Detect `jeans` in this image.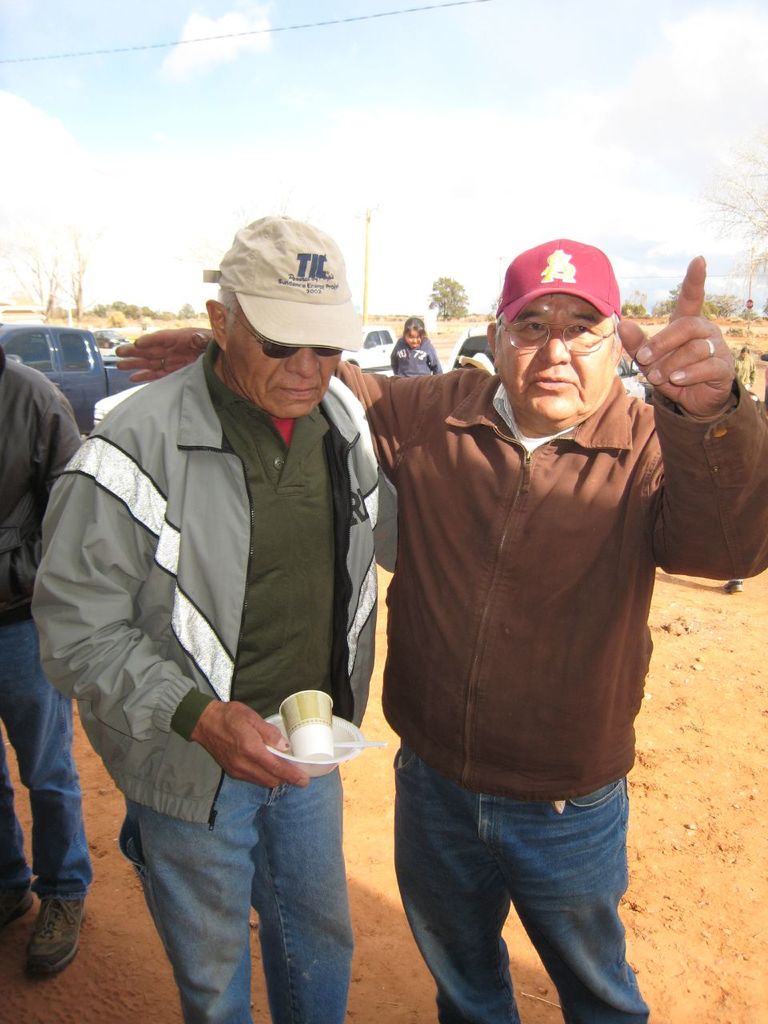
Detection: region(126, 765, 354, 1023).
